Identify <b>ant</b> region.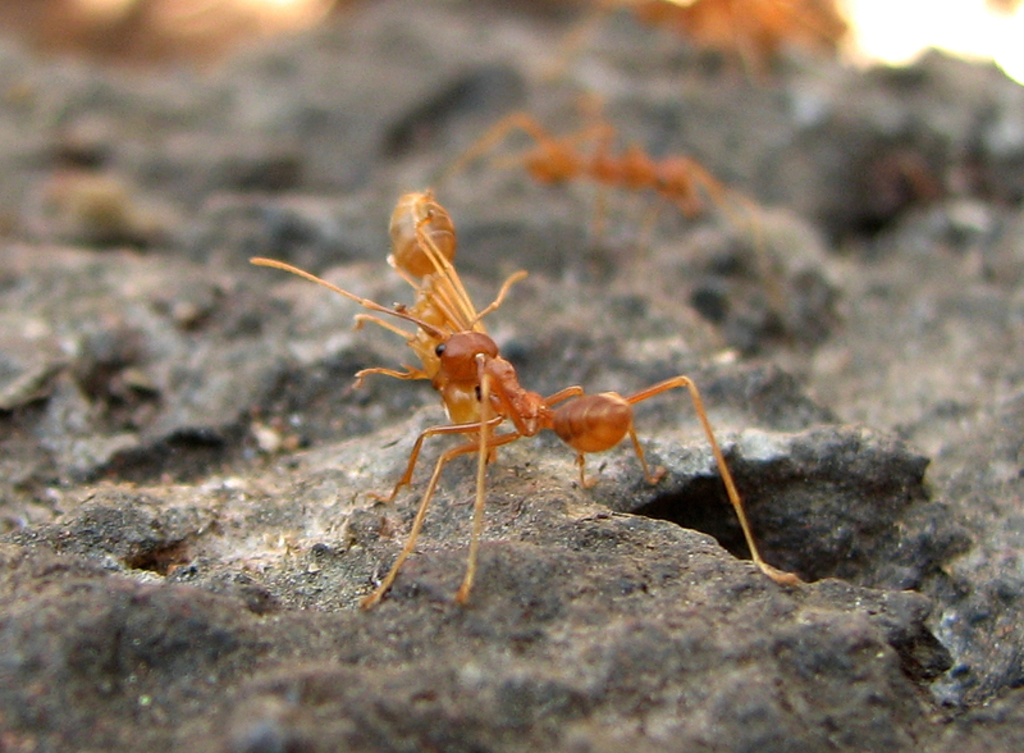
Region: left=449, top=74, right=768, bottom=259.
